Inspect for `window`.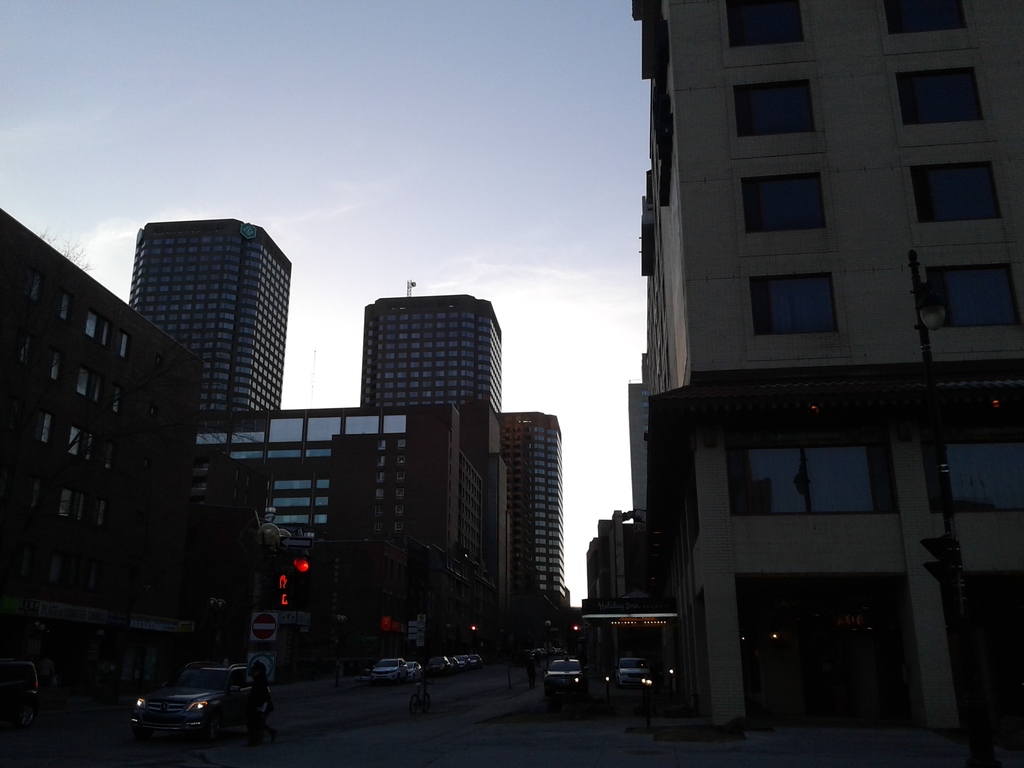
Inspection: rect(80, 500, 84, 526).
